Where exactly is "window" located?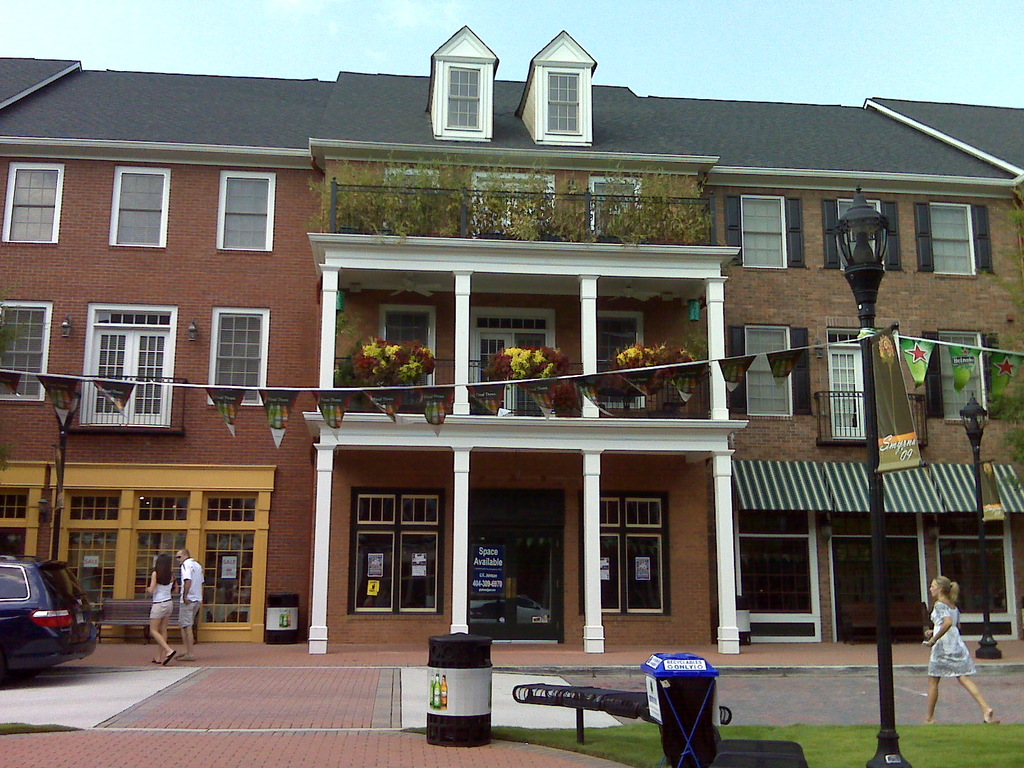
Its bounding box is l=0, t=296, r=51, b=401.
